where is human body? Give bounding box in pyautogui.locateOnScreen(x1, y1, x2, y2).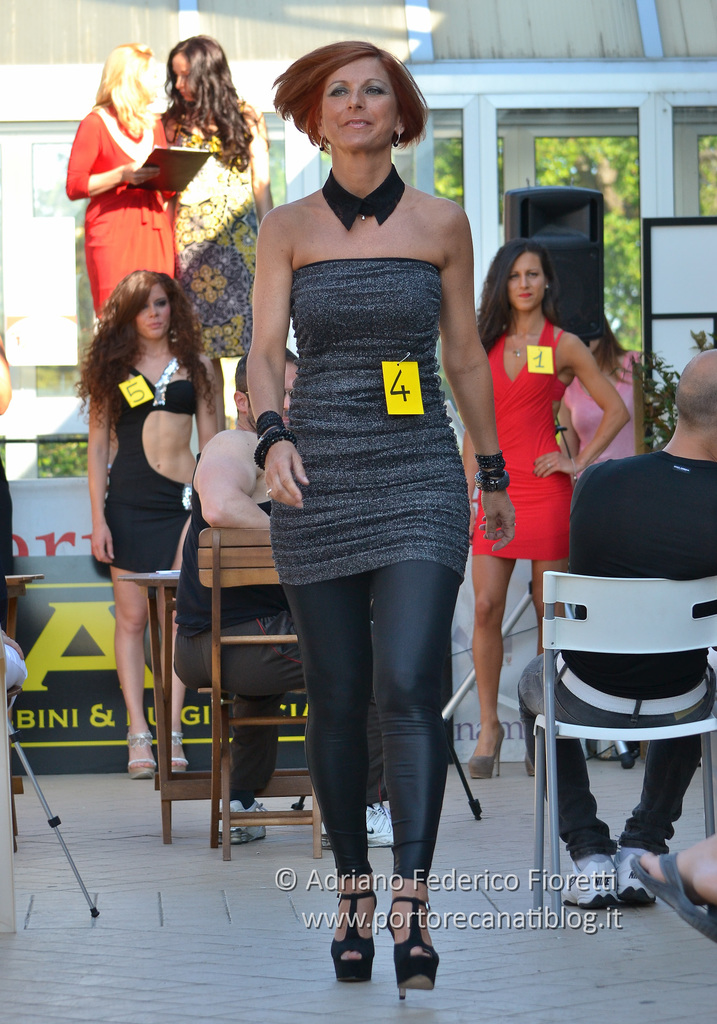
pyautogui.locateOnScreen(462, 240, 628, 785).
